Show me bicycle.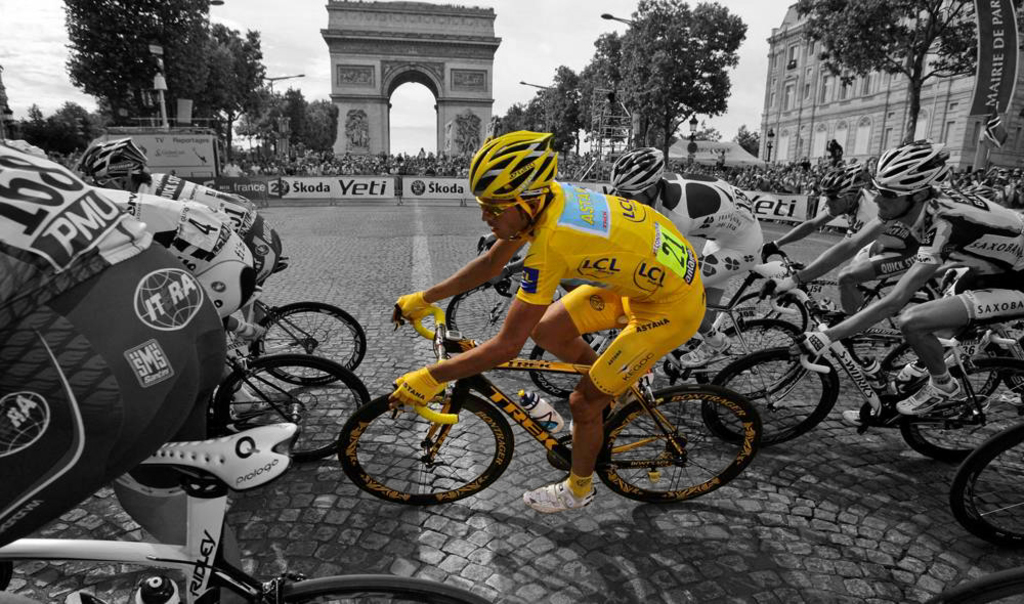
bicycle is here: (left=934, top=573, right=1023, bottom=603).
